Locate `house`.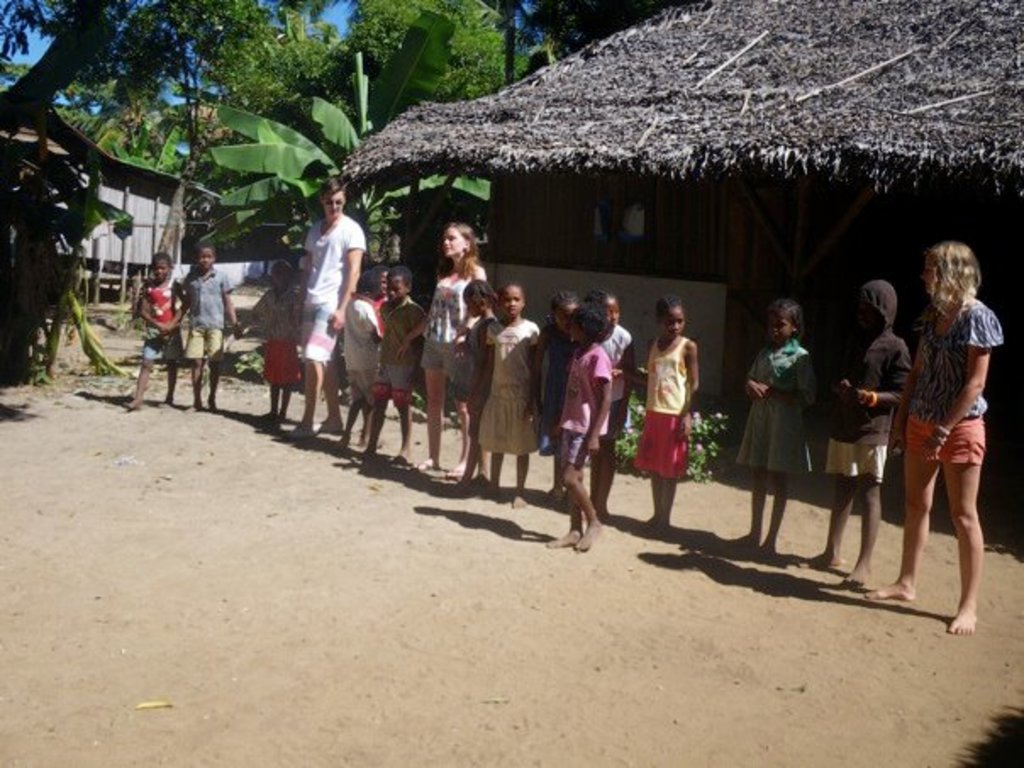
Bounding box: (left=0, top=112, right=215, bottom=317).
